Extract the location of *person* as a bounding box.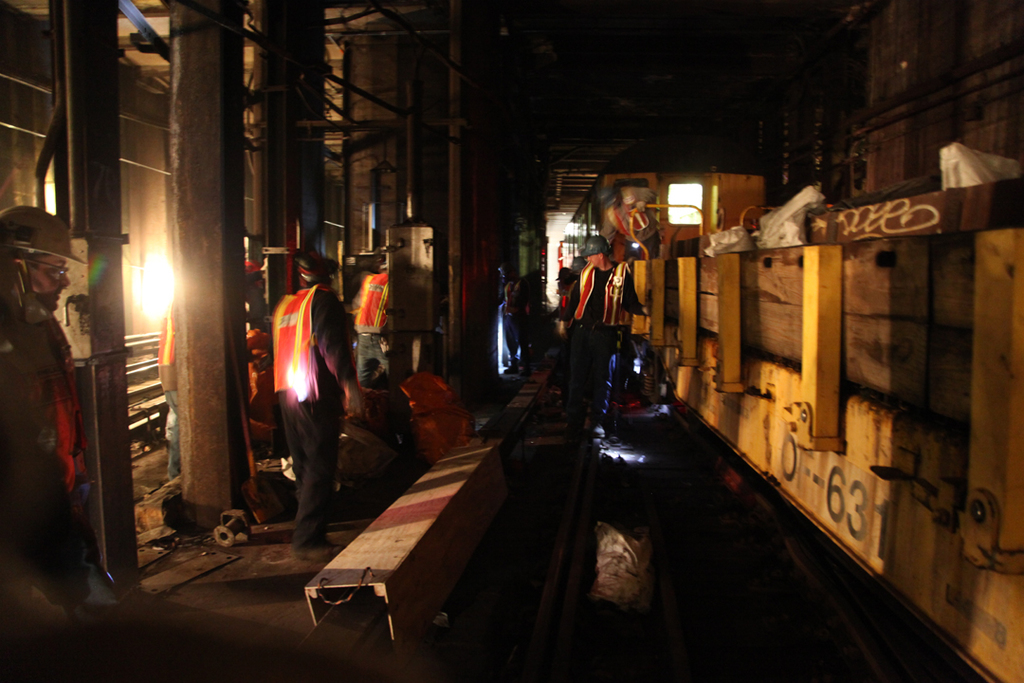
Rect(155, 291, 186, 474).
